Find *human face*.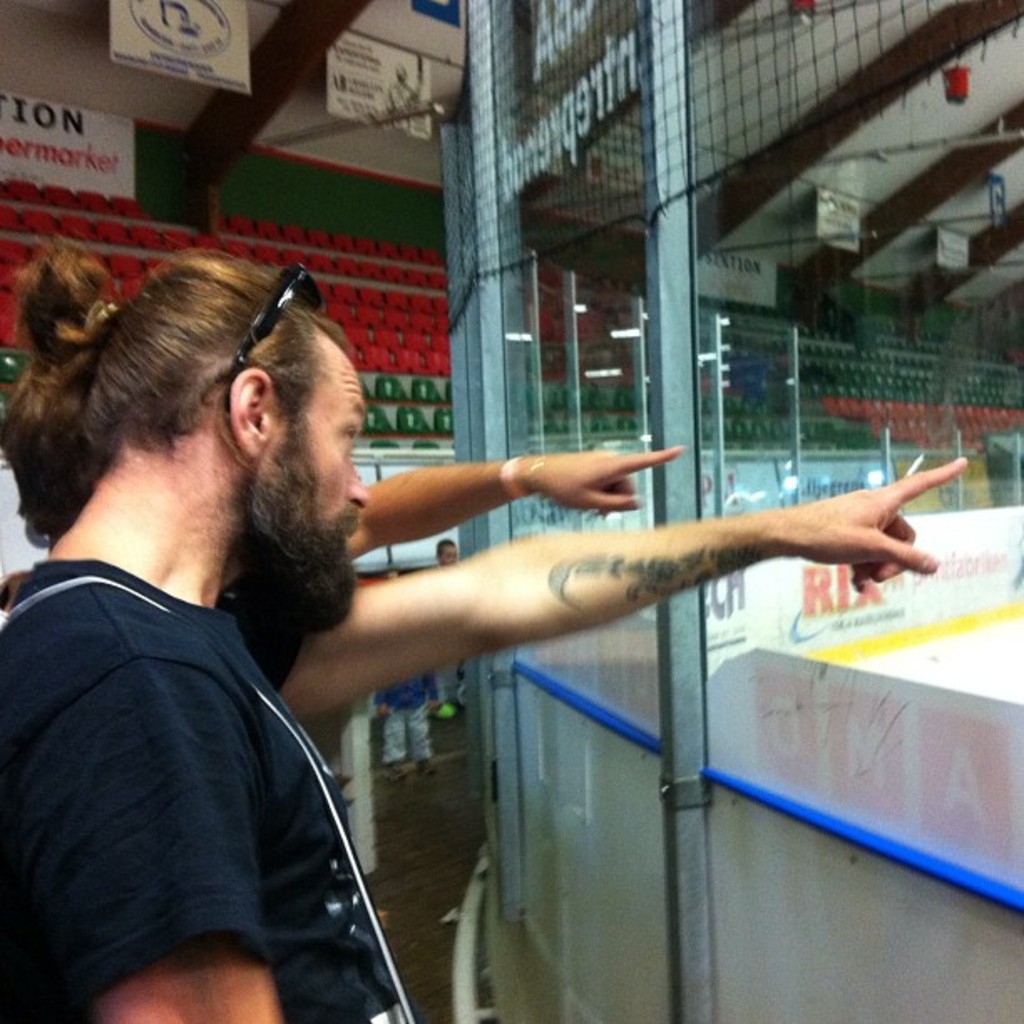
<box>271,330,368,545</box>.
